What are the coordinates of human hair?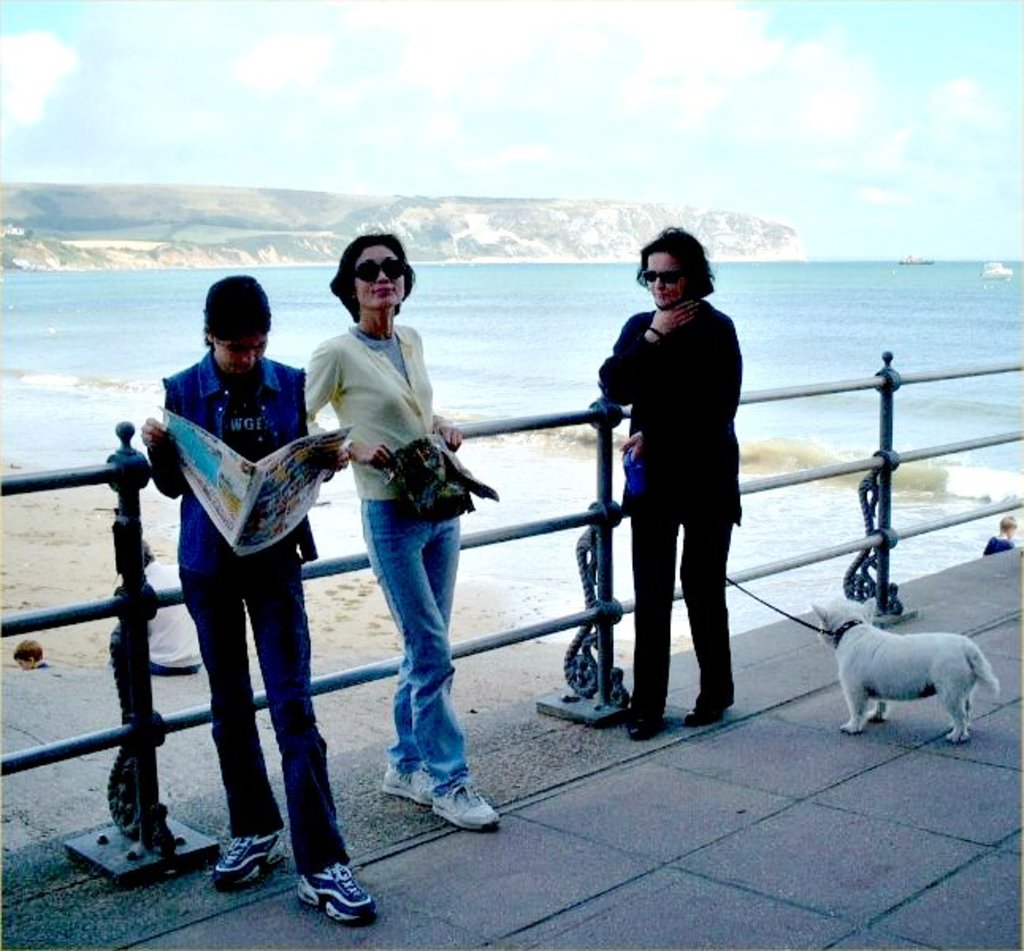
(x1=637, y1=225, x2=718, y2=300).
